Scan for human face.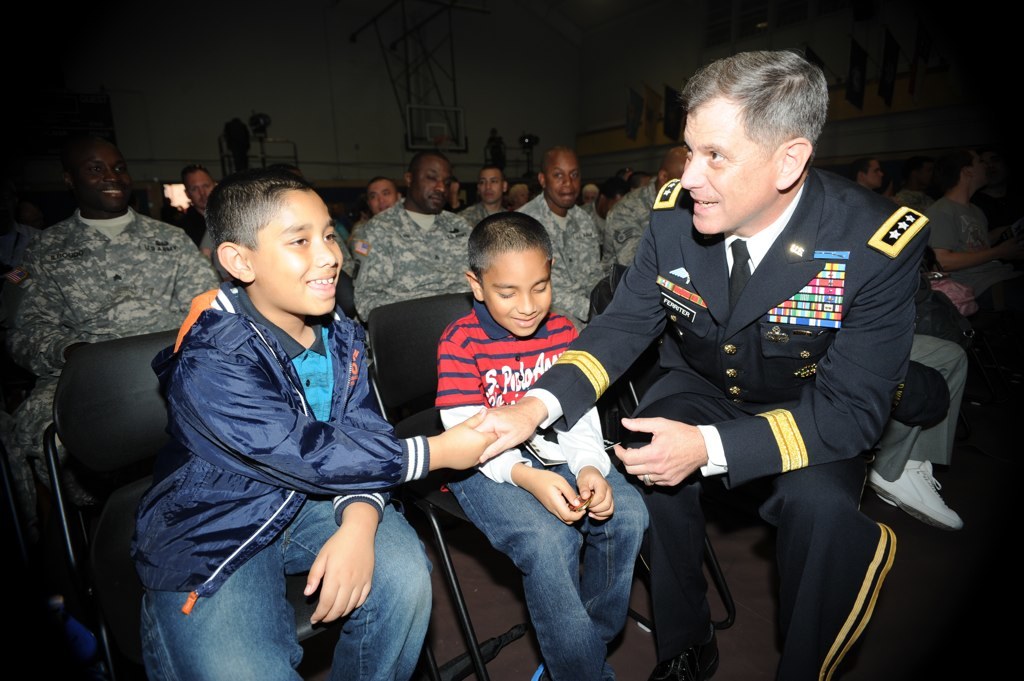
Scan result: region(682, 102, 768, 233).
